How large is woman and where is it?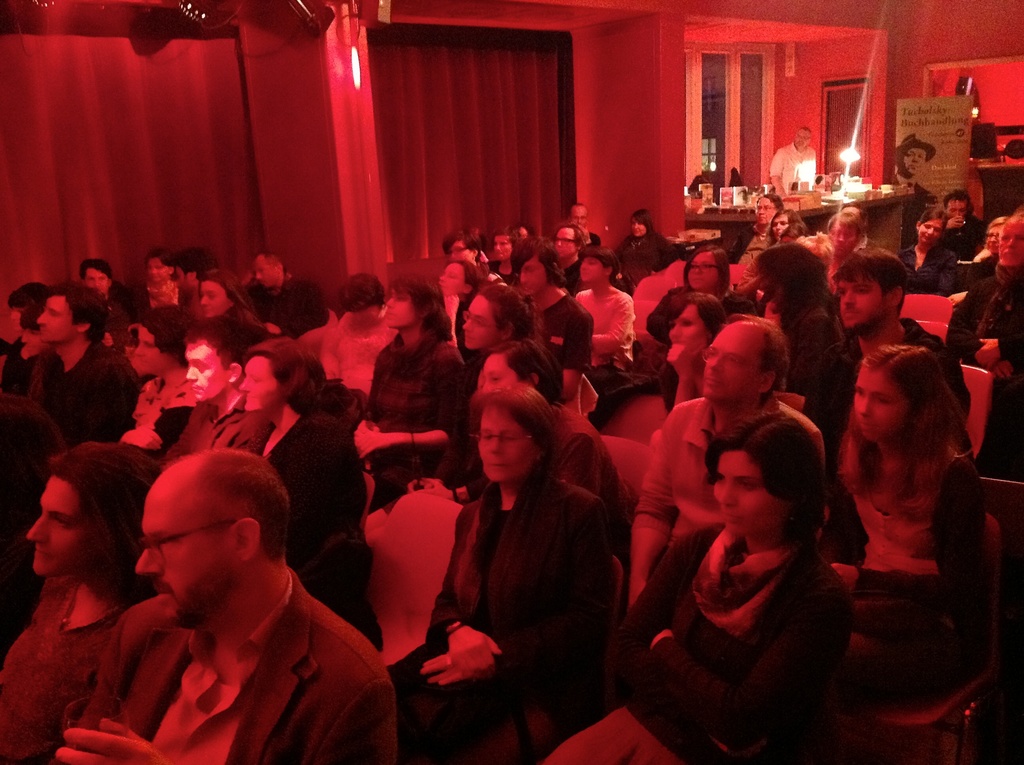
Bounding box: <region>611, 207, 681, 291</region>.
